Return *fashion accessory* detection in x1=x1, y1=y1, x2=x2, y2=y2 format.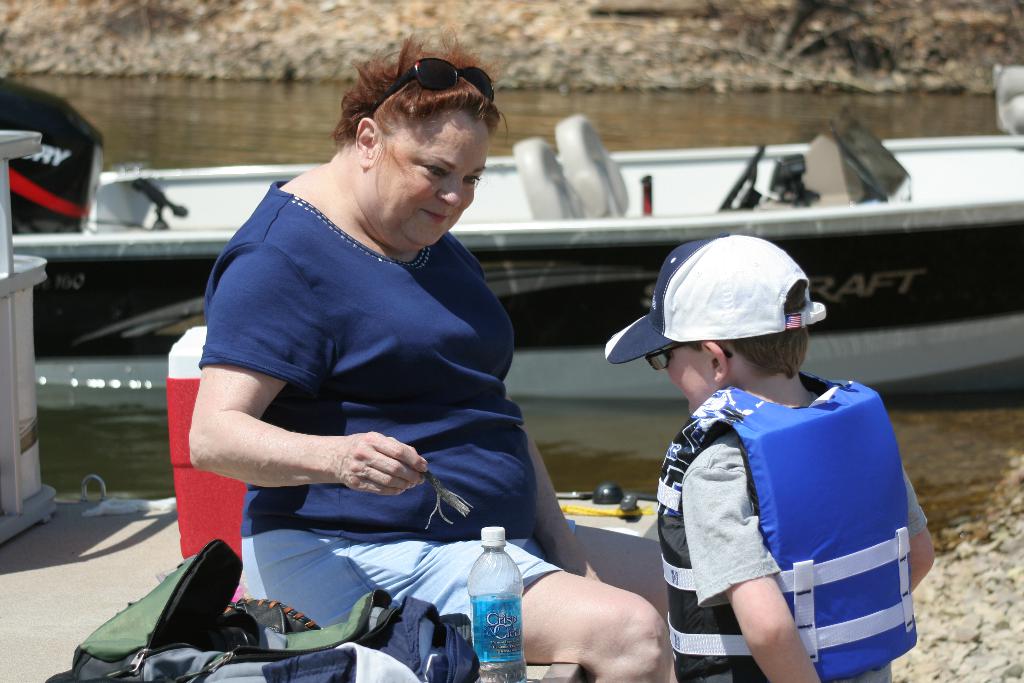
x1=367, y1=53, x2=493, y2=112.
